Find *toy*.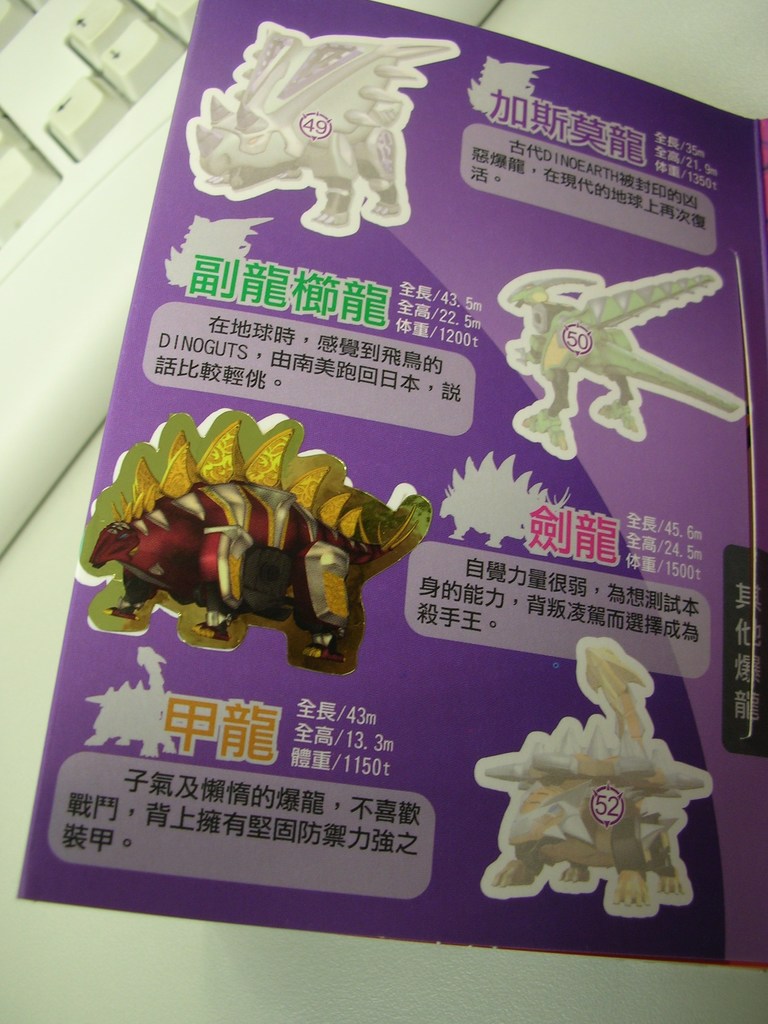
pyautogui.locateOnScreen(491, 264, 748, 472).
